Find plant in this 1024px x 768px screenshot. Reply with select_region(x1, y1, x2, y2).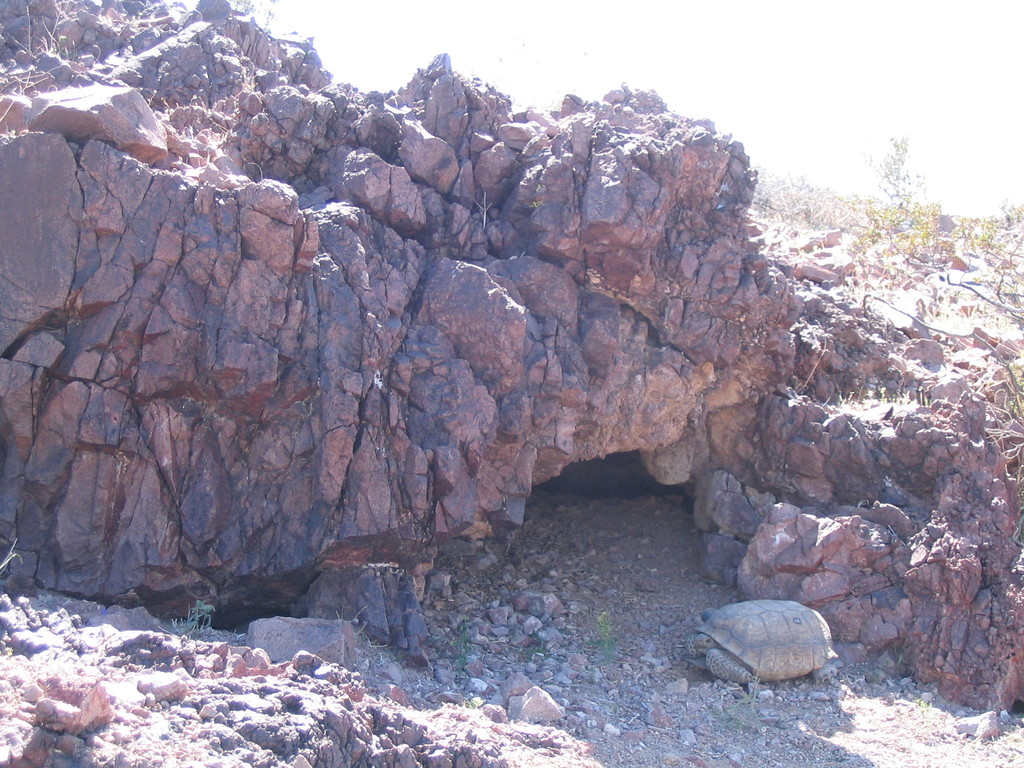
select_region(526, 195, 545, 211).
